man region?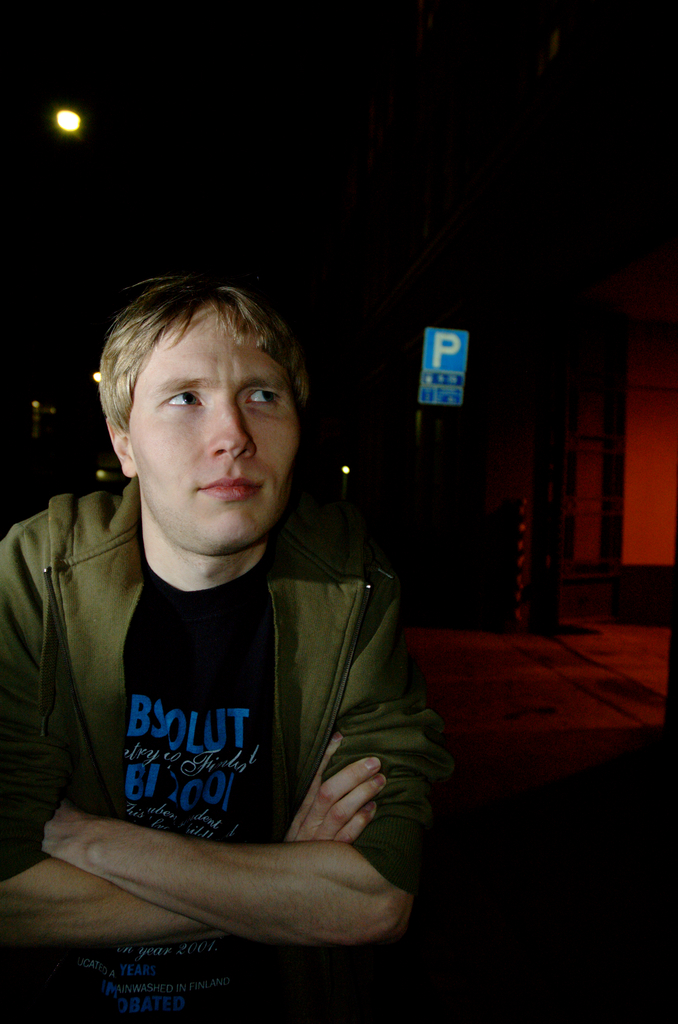
[left=0, top=262, right=420, bottom=956]
